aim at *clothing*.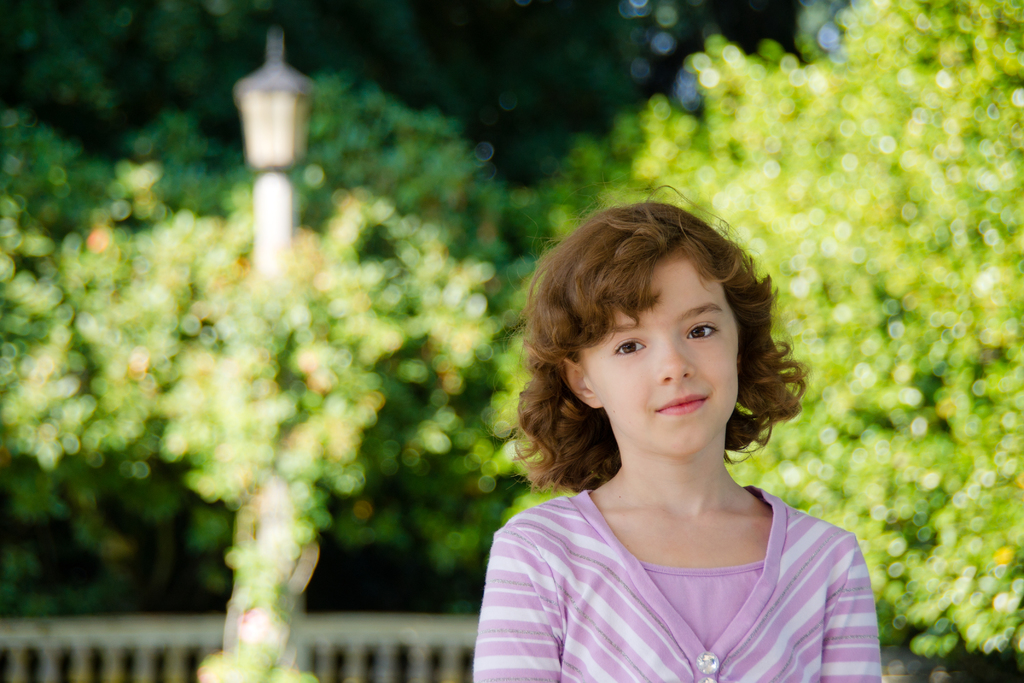
Aimed at box(509, 508, 879, 671).
